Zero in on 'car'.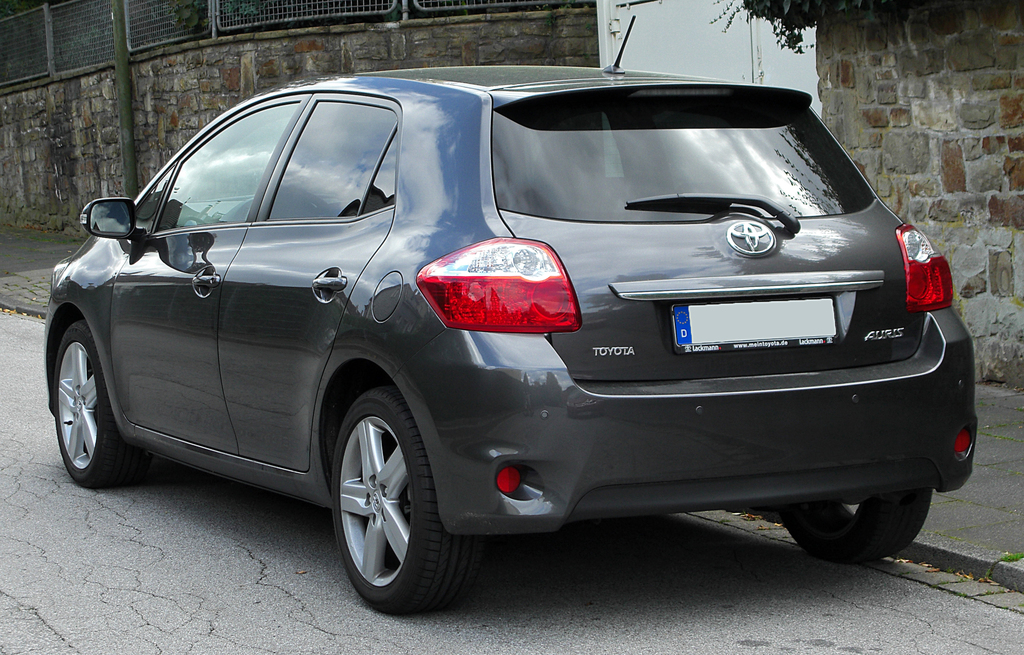
Zeroed in: (x1=42, y1=12, x2=976, y2=617).
